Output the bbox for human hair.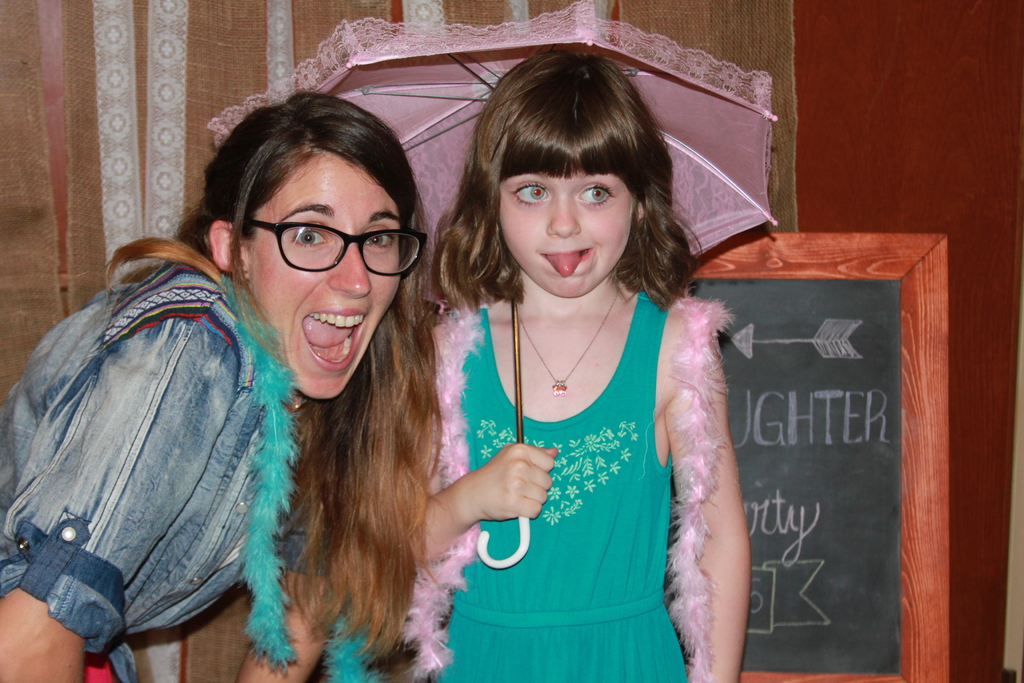
Rect(432, 60, 696, 300).
